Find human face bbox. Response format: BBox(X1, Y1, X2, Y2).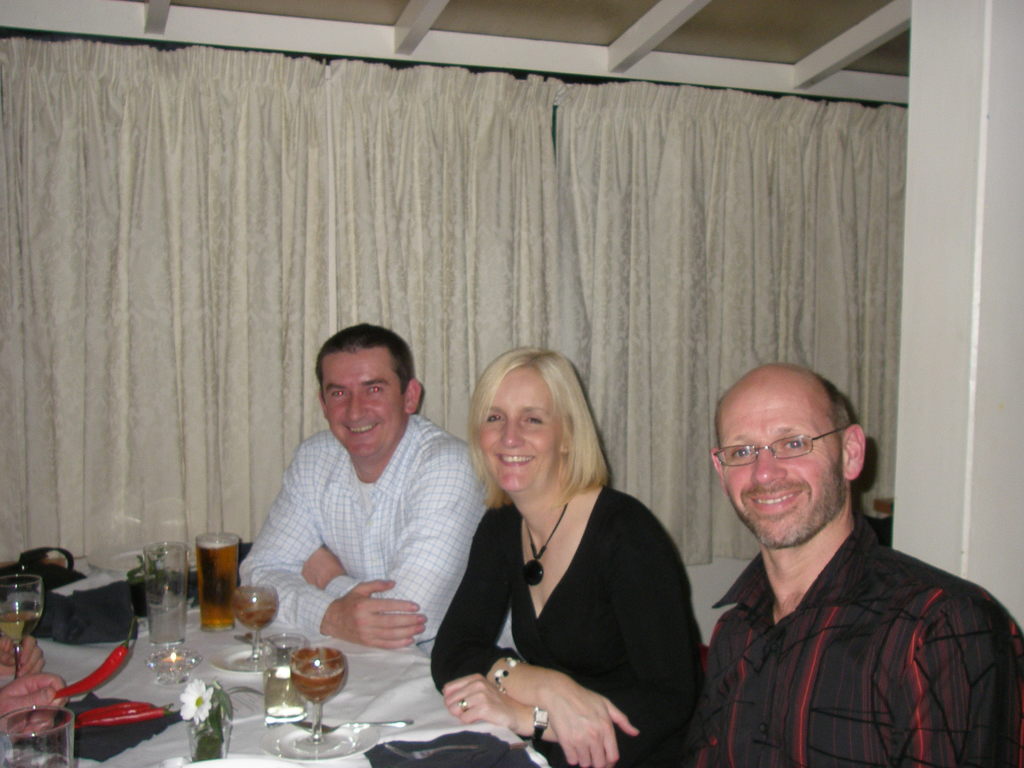
BBox(723, 373, 840, 547).
